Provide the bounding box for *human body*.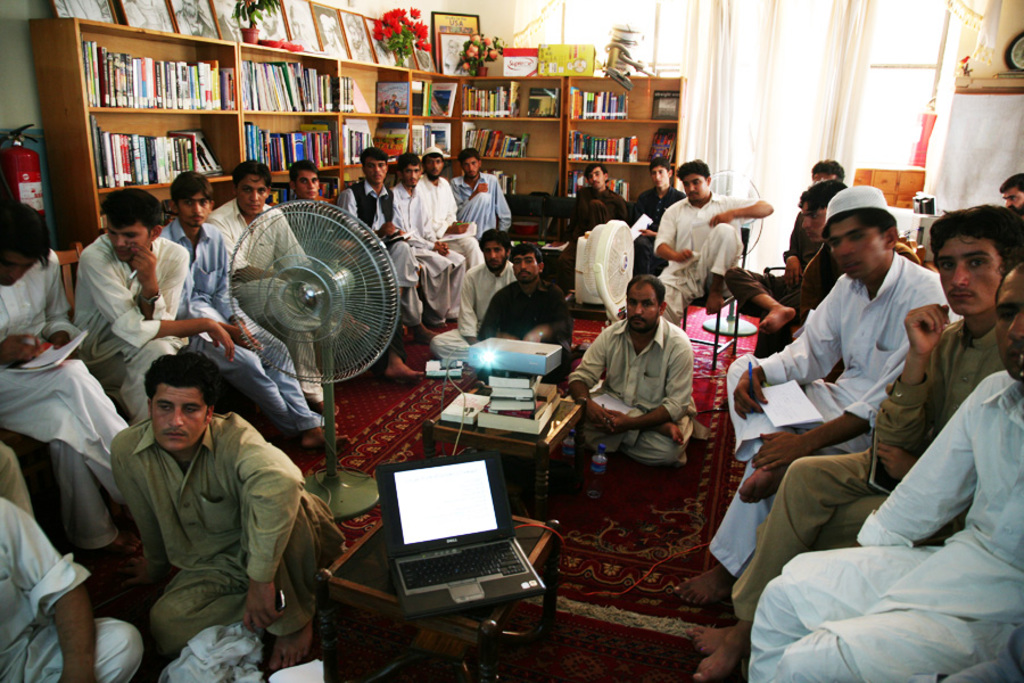
0:254:129:575.
